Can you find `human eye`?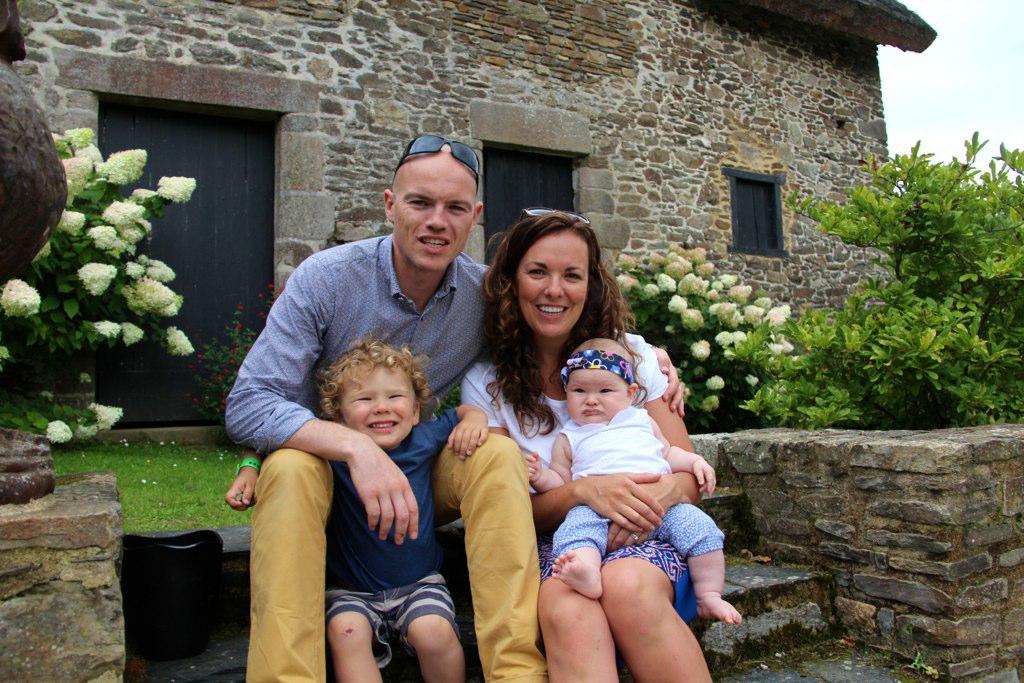
Yes, bounding box: [524,264,548,274].
